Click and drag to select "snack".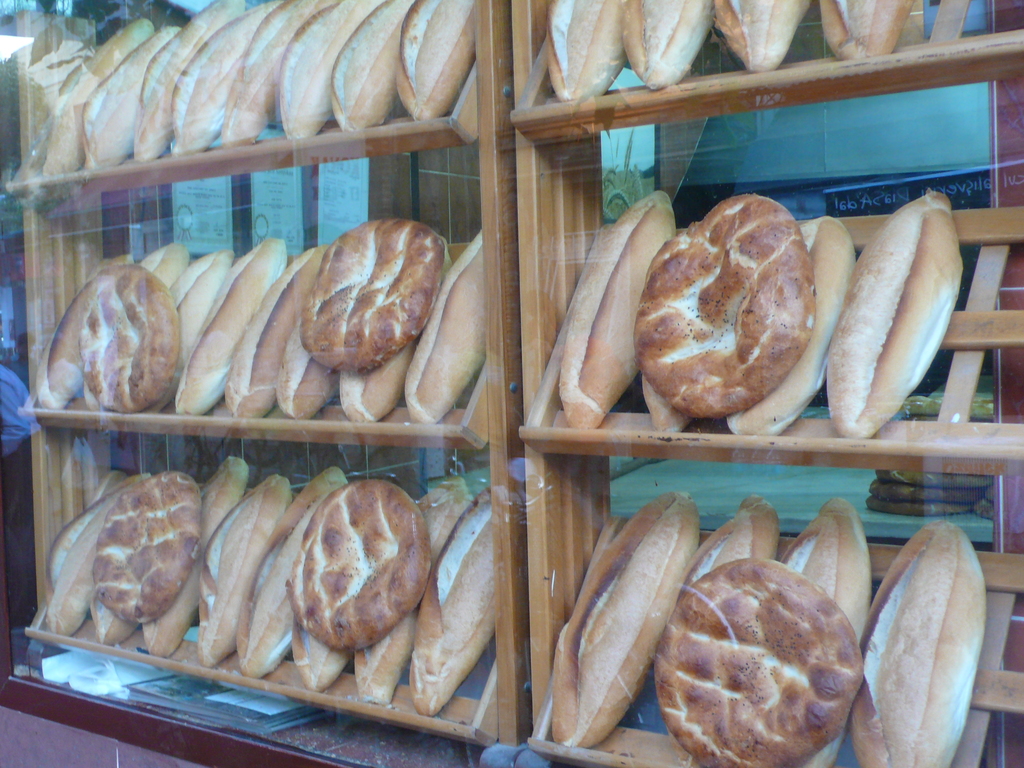
Selection: 83:259:177:414.
